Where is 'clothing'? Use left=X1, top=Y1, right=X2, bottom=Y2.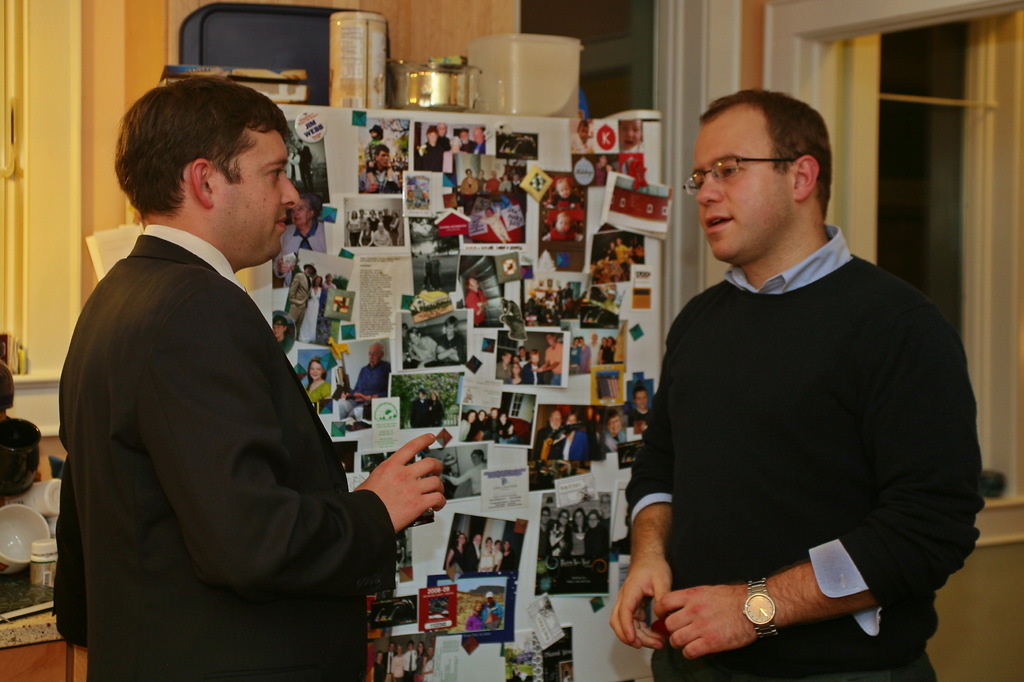
left=392, top=656, right=406, bottom=681.
